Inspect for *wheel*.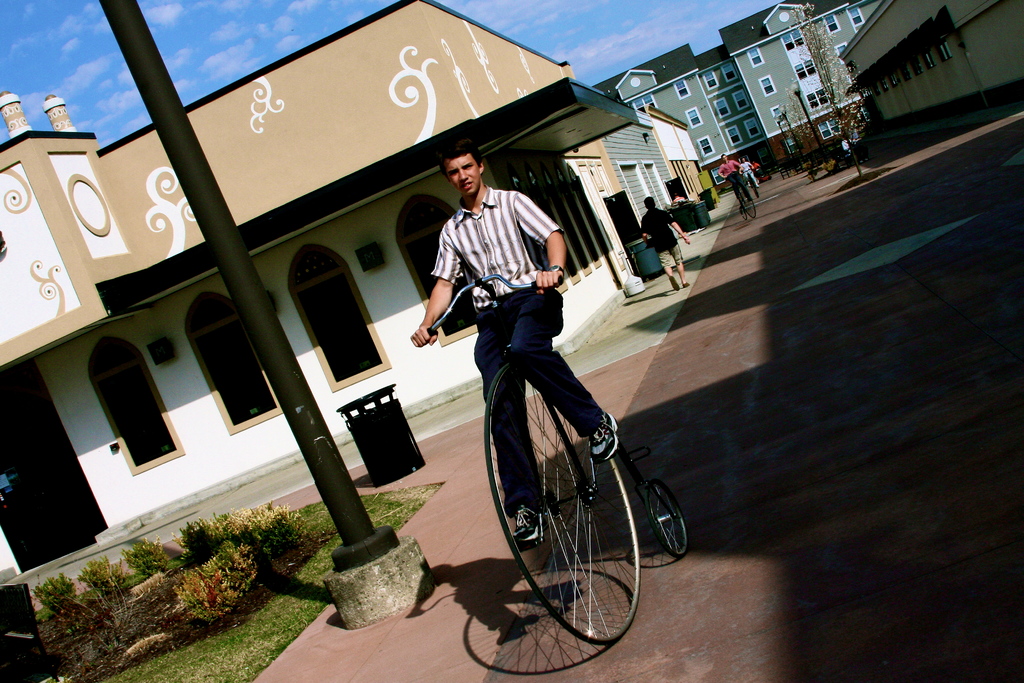
Inspection: bbox=(650, 480, 687, 550).
